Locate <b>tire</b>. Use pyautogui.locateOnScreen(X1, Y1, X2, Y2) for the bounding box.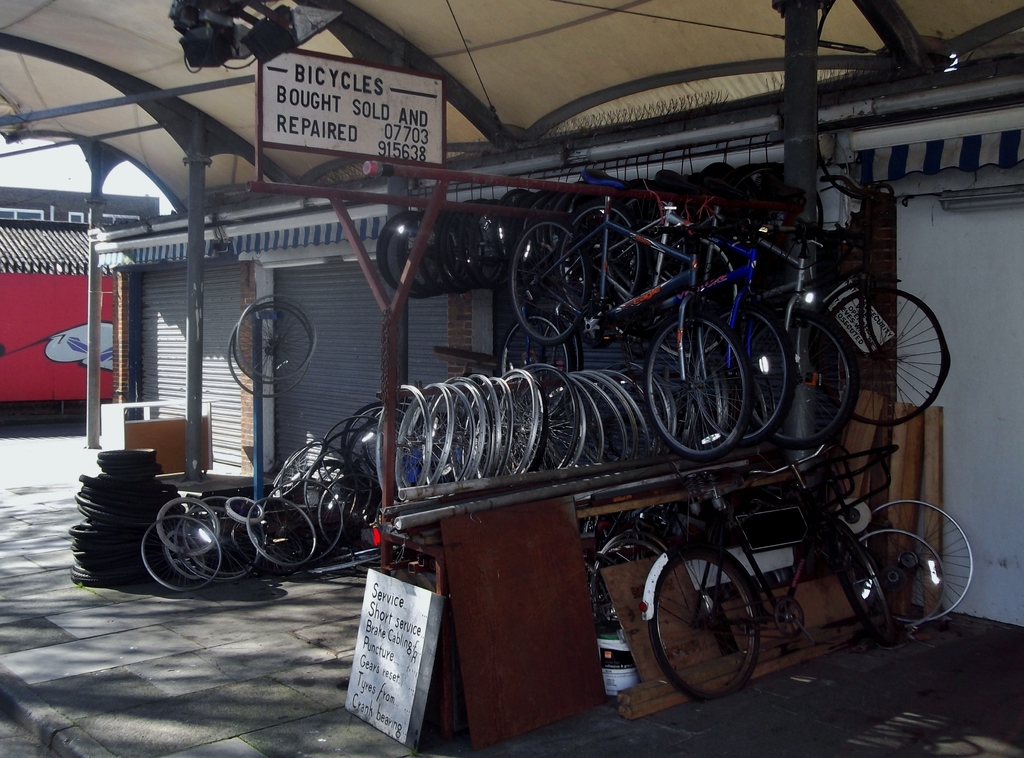
pyautogui.locateOnScreen(639, 314, 753, 452).
